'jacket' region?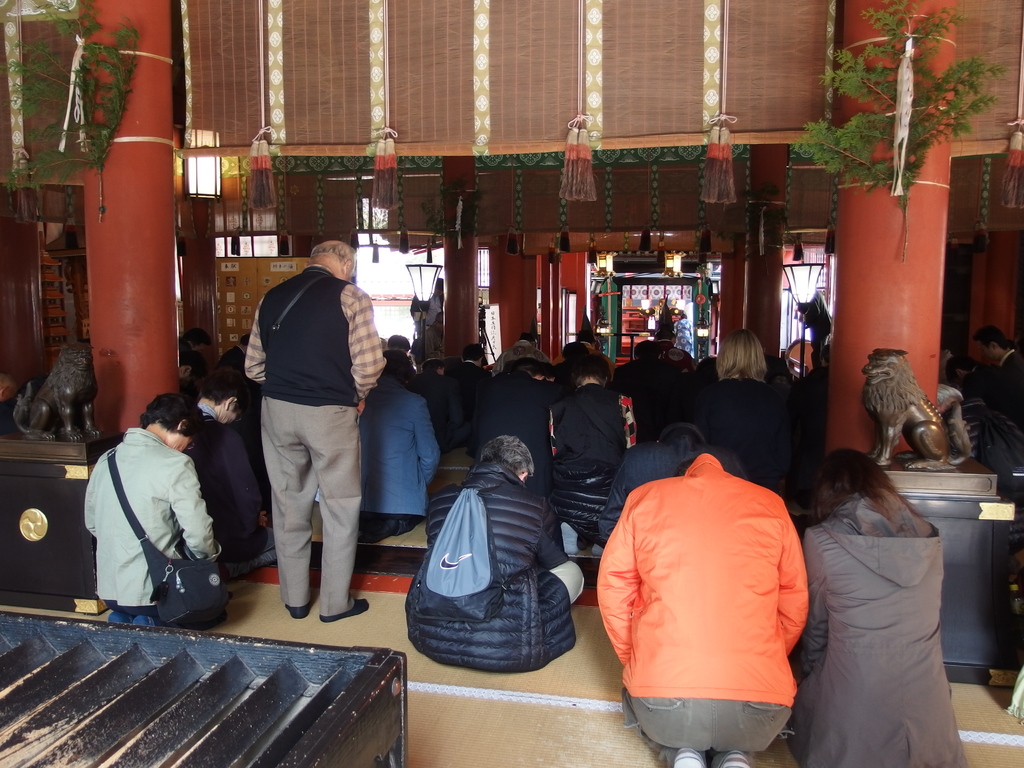
BBox(789, 492, 970, 767)
